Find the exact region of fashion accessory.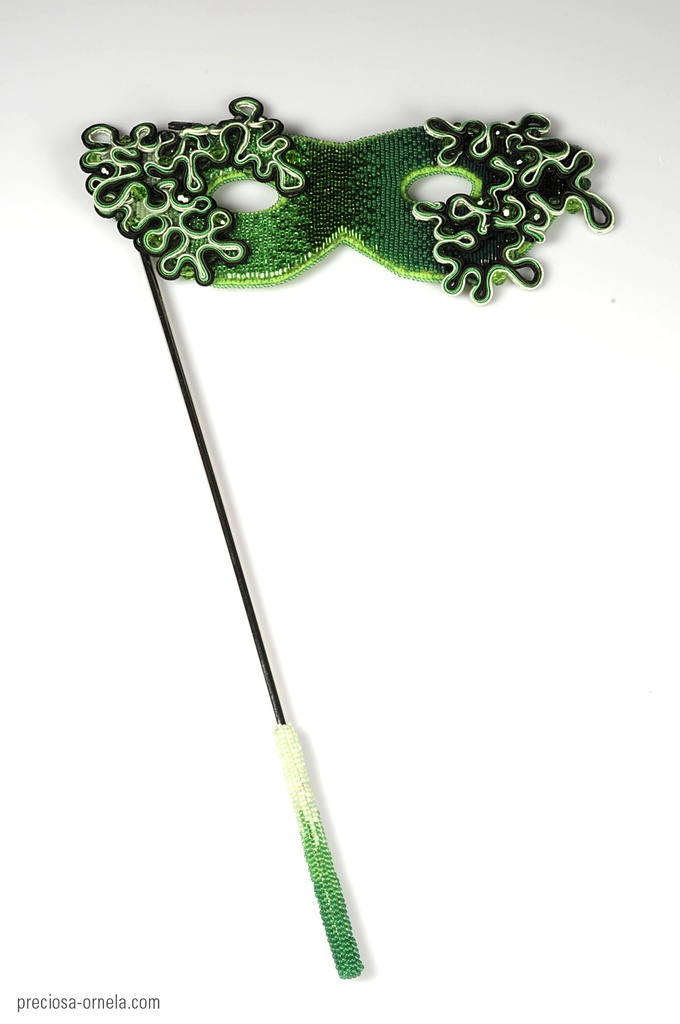
Exact region: left=80, top=94, right=614, bottom=979.
